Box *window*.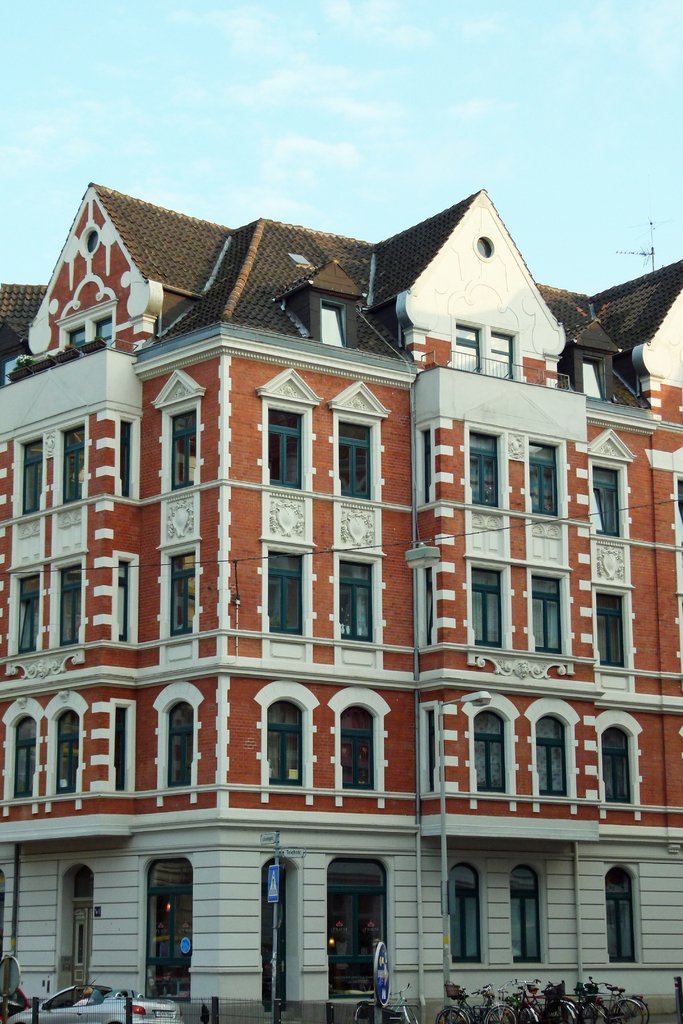
[65,566,89,641].
